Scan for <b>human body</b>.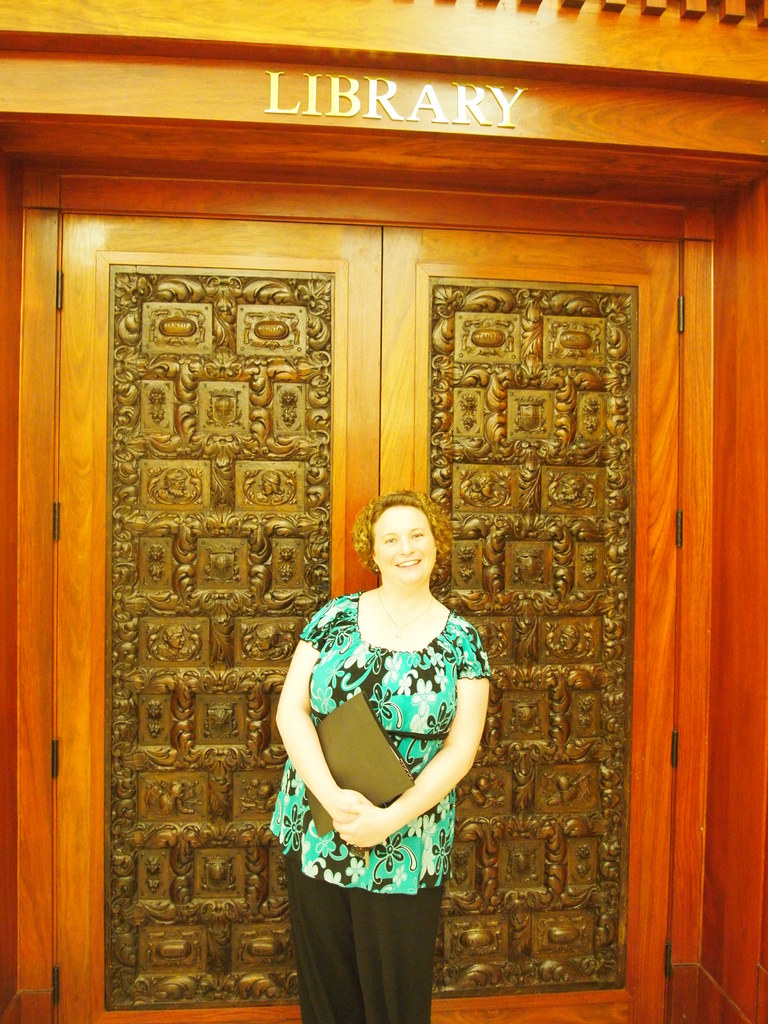
Scan result: bbox=(271, 449, 500, 1004).
